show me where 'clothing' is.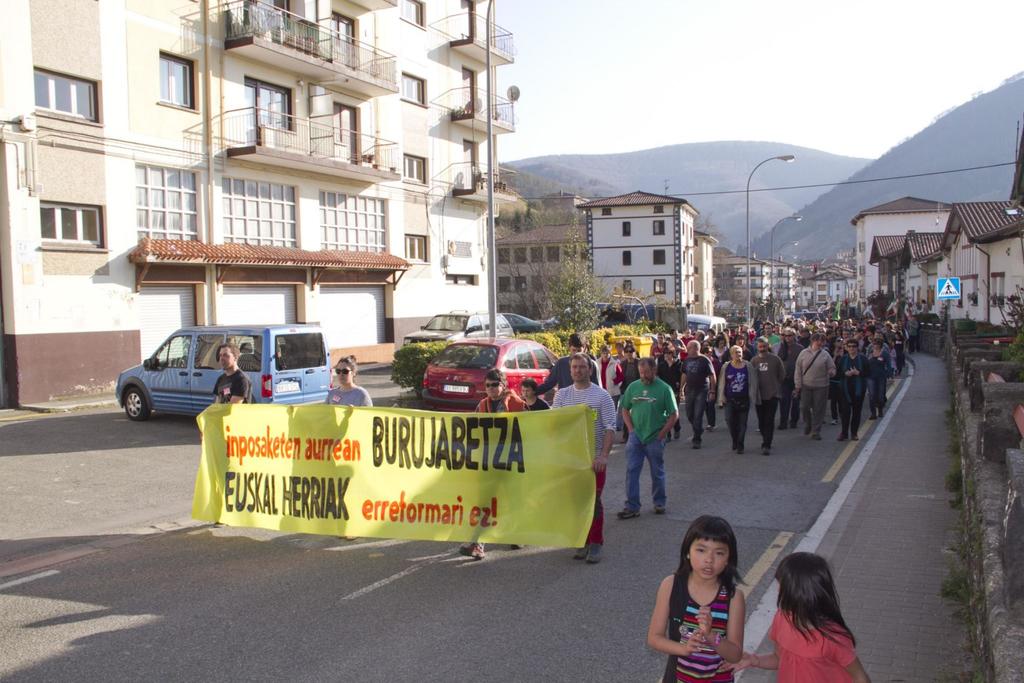
'clothing' is at bbox(750, 351, 779, 444).
